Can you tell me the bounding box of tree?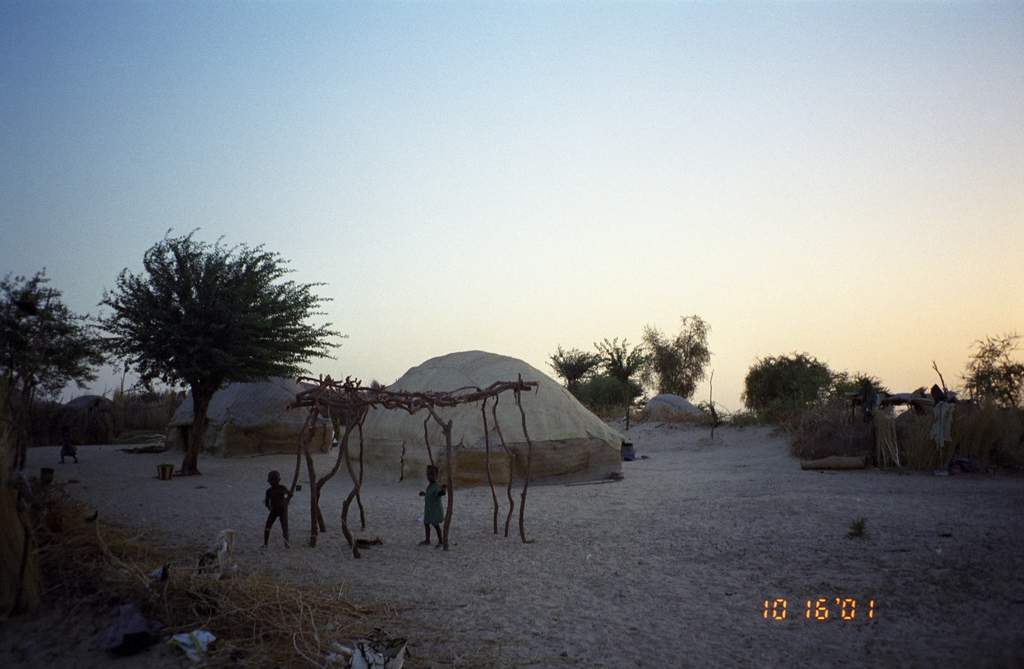
(542, 344, 608, 392).
